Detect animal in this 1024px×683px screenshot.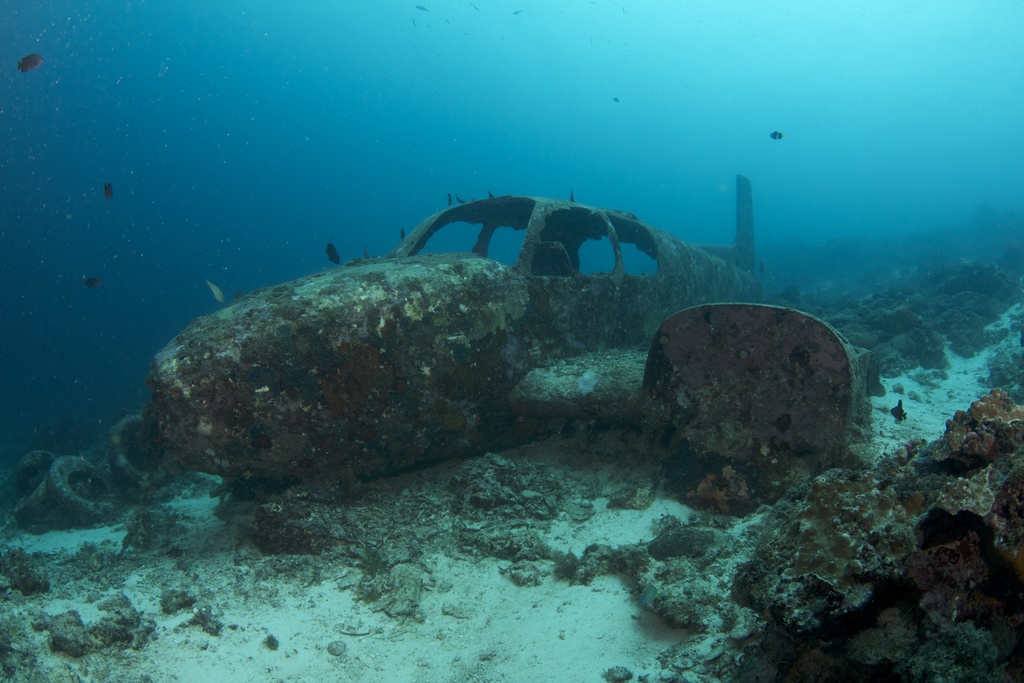
Detection: [450, 191, 465, 204].
